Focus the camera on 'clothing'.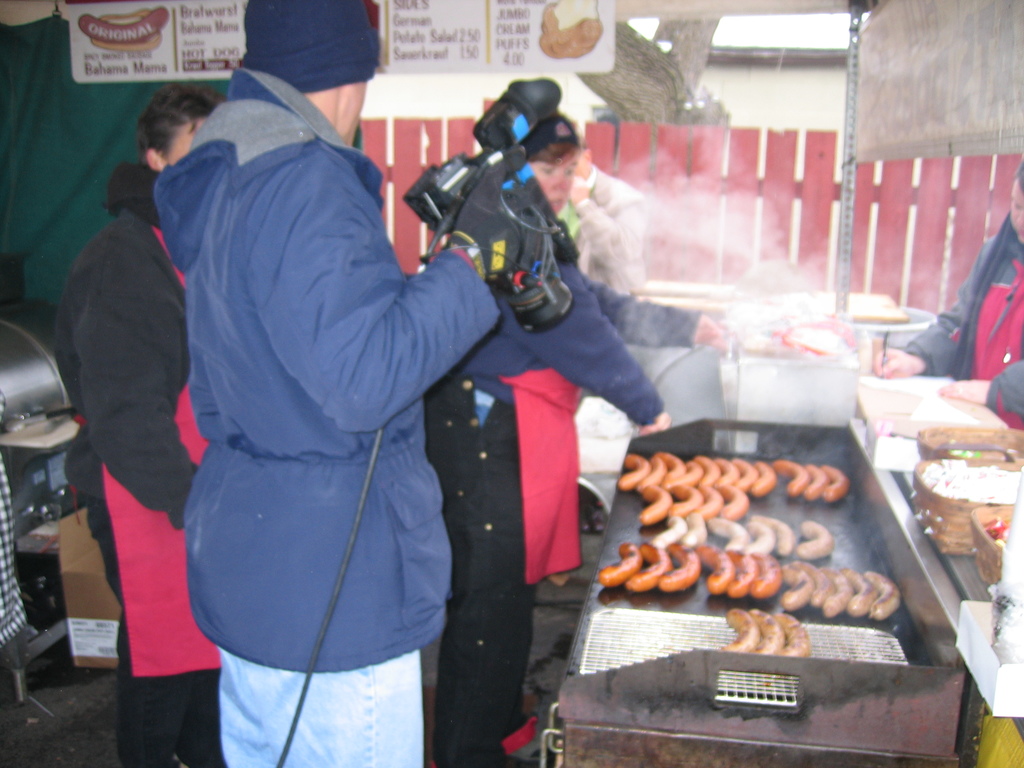
Focus region: rect(902, 225, 1023, 434).
